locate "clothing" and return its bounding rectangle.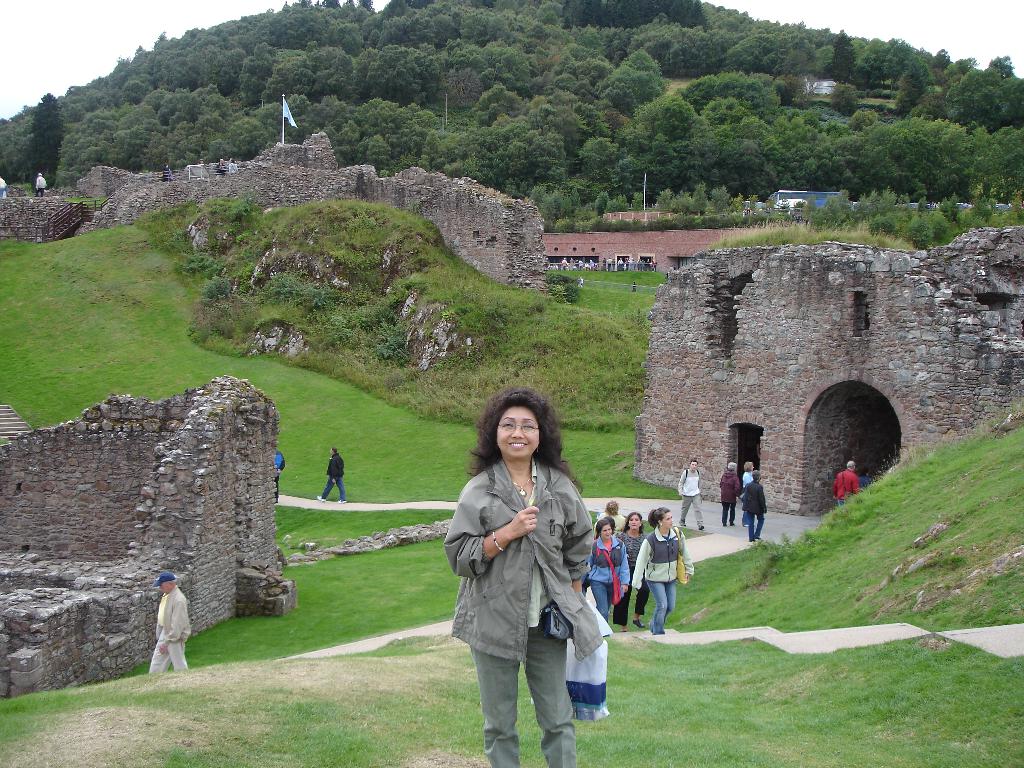
bbox=[715, 468, 751, 522].
